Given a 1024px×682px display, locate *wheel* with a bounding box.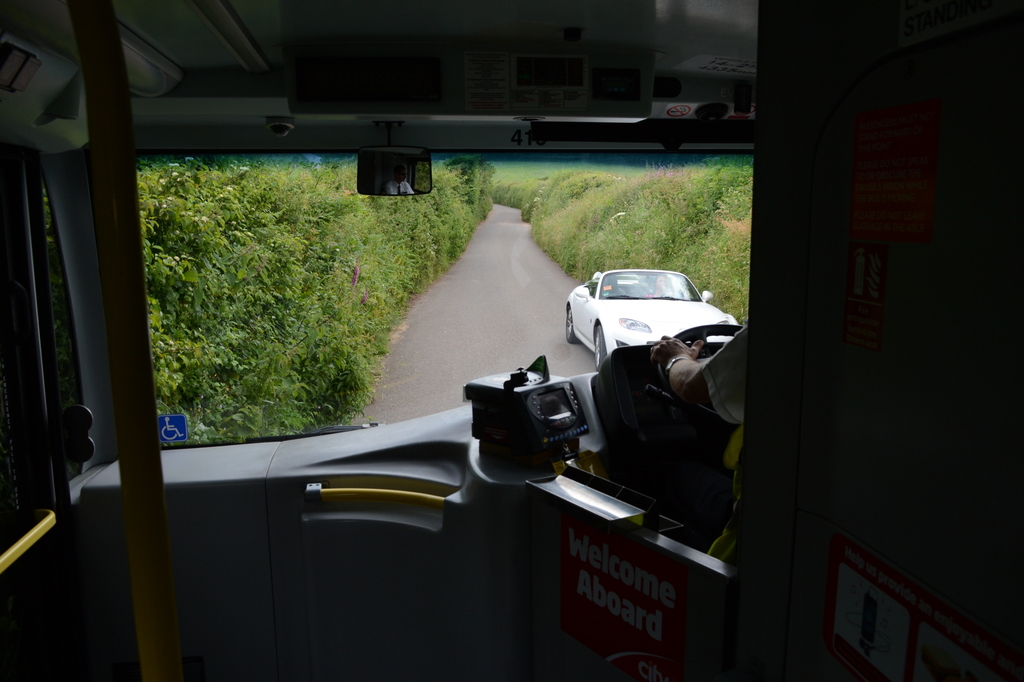
Located: 633:313:746:456.
